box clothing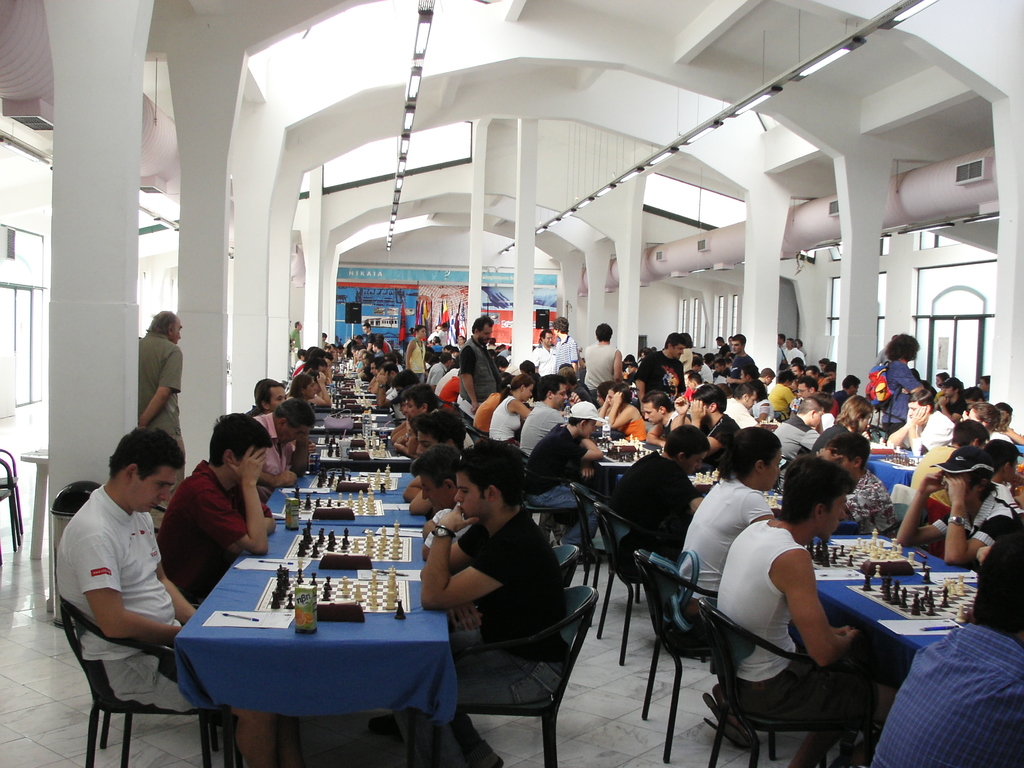
{"x1": 880, "y1": 354, "x2": 925, "y2": 438}
